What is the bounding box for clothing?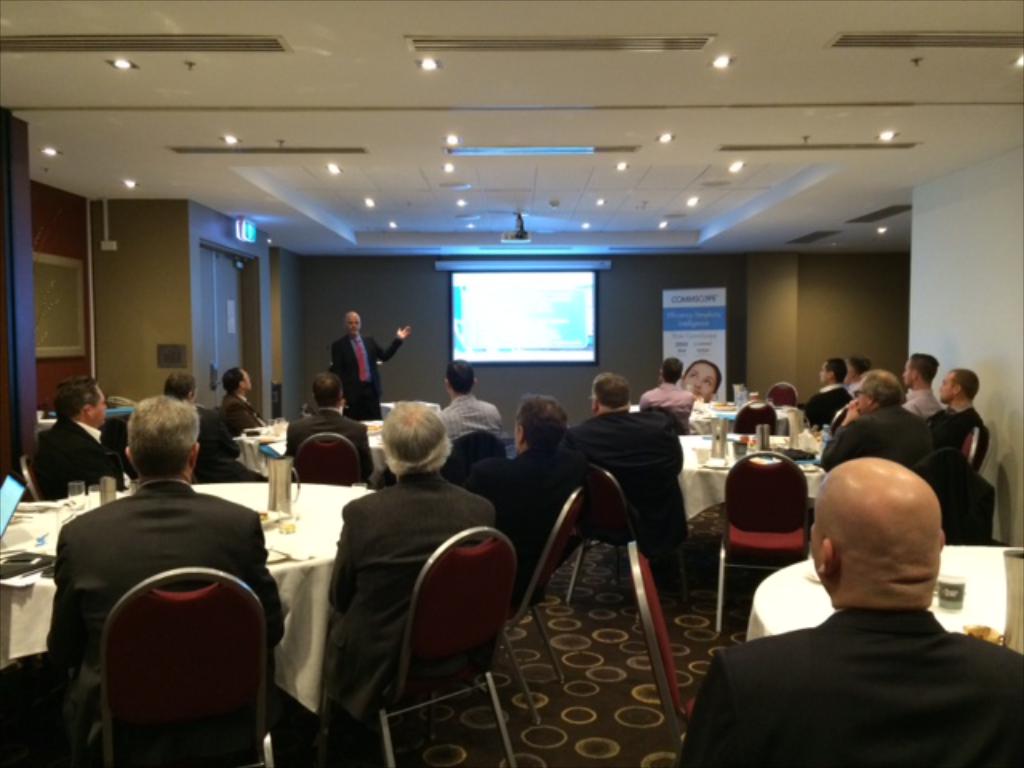
select_region(330, 323, 408, 448).
